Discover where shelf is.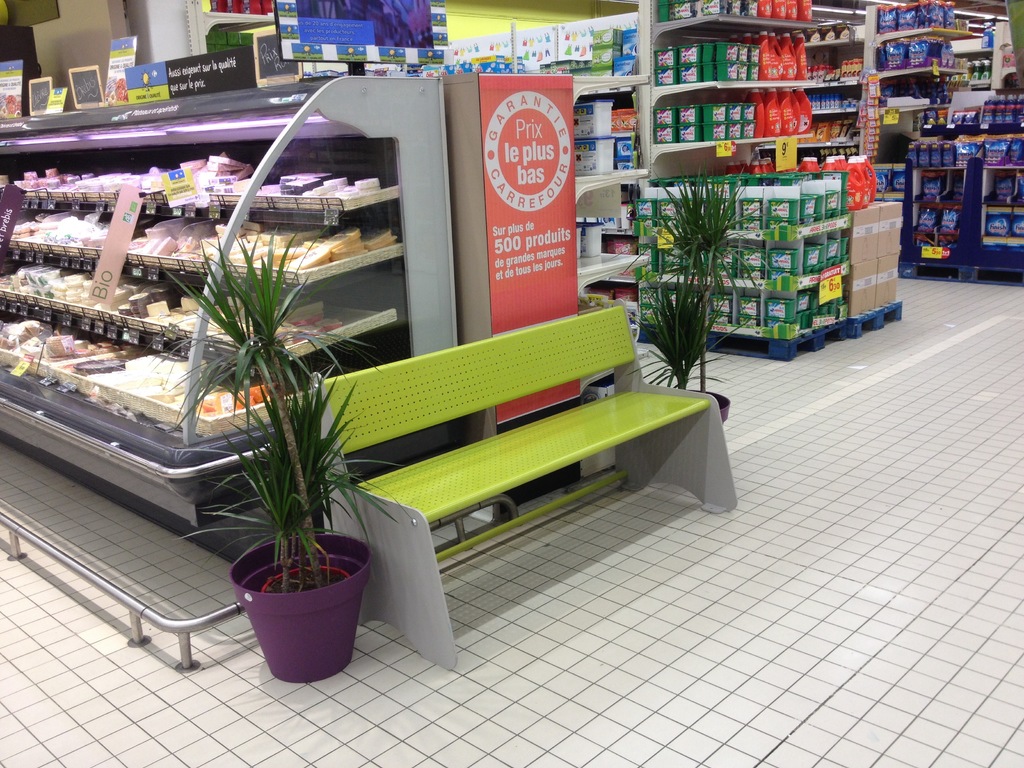
Discovered at 952,73,1006,87.
